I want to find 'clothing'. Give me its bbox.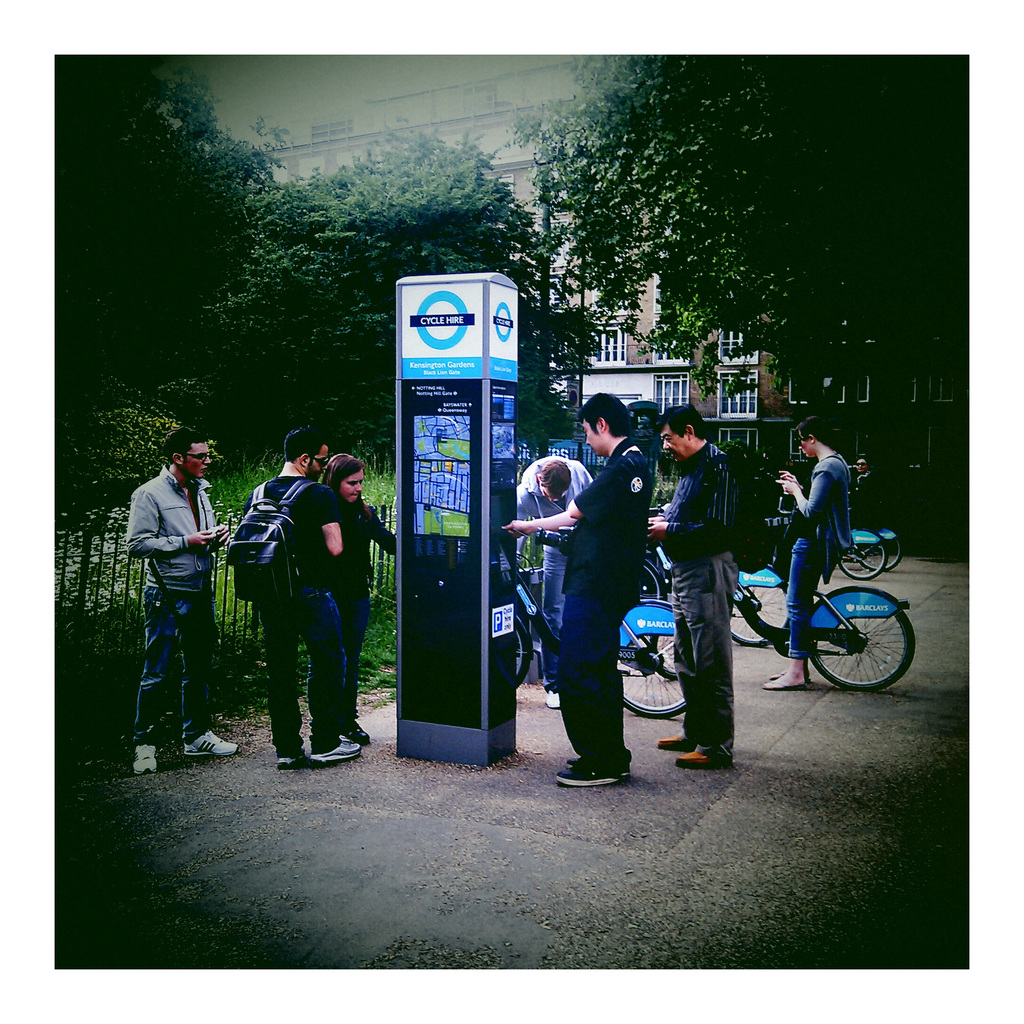
[left=550, top=430, right=652, bottom=783].
